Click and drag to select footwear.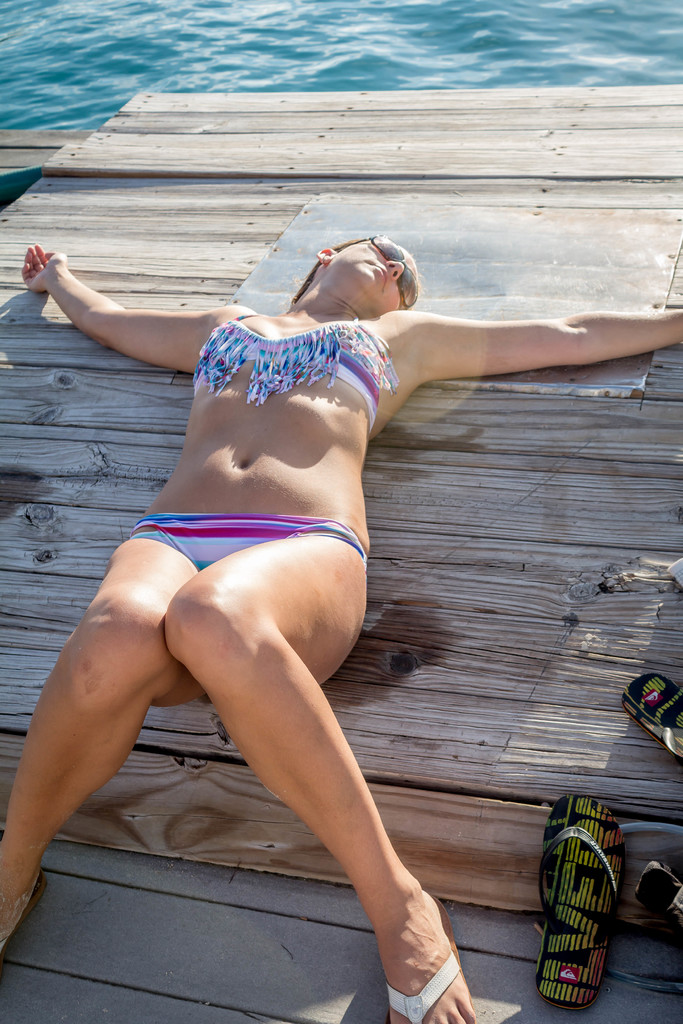
Selection: <box>0,861,38,966</box>.
